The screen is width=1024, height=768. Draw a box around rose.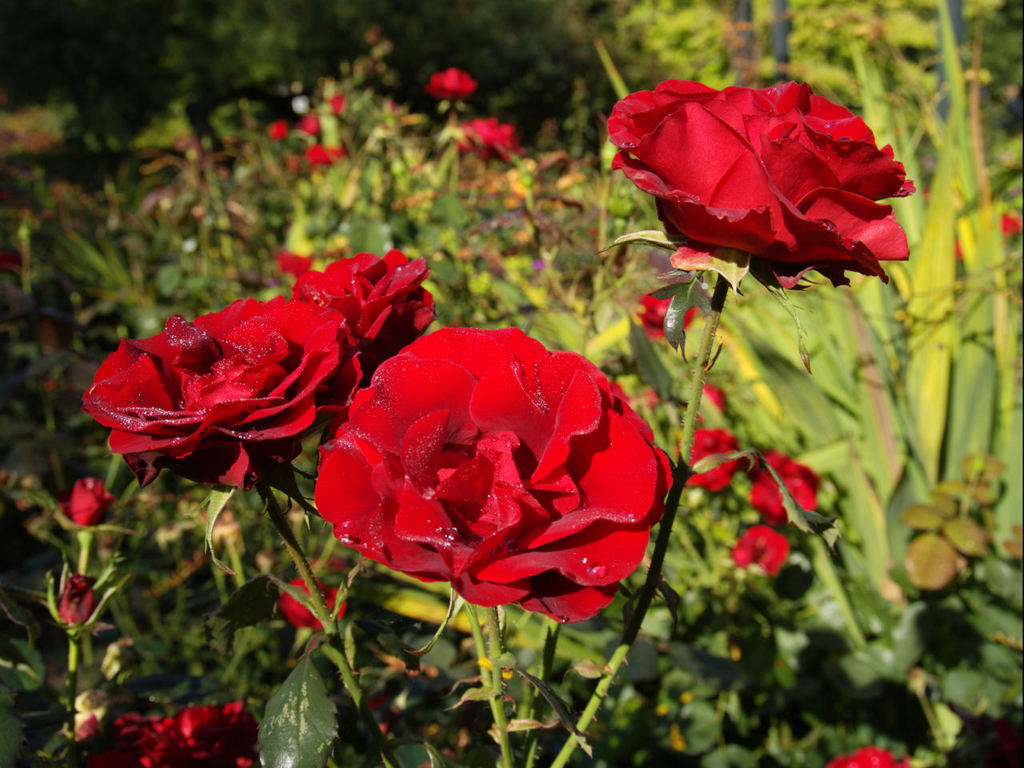
[left=634, top=295, right=698, bottom=343].
